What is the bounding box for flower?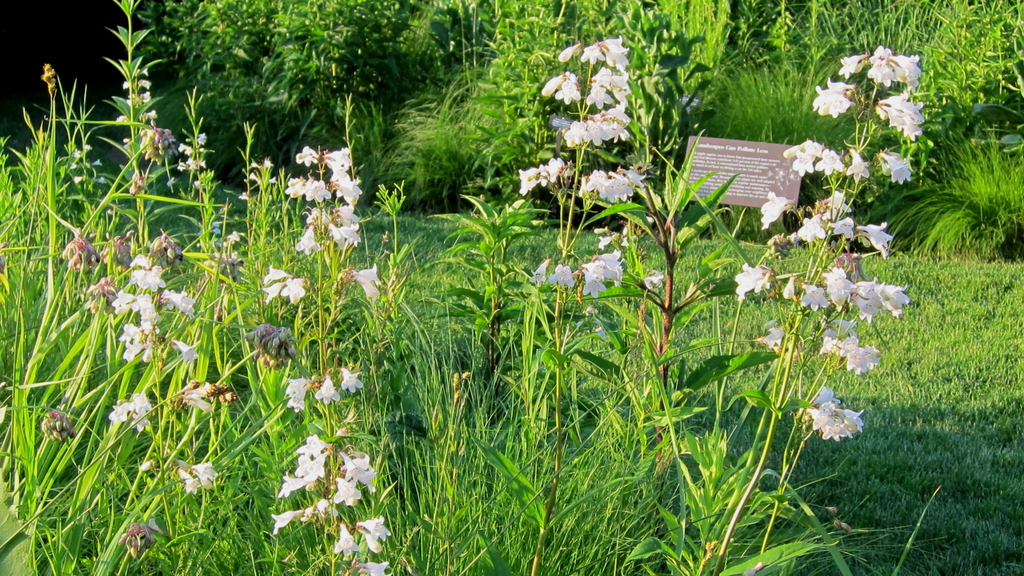
{"x1": 328, "y1": 149, "x2": 351, "y2": 175}.
